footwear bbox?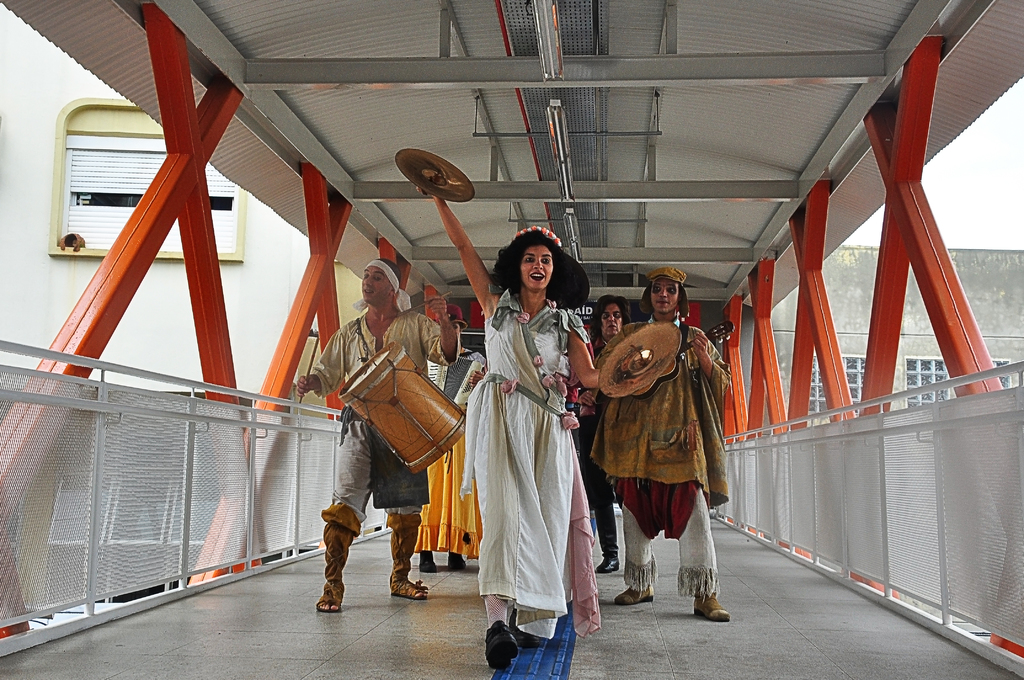
x1=691, y1=586, x2=733, y2=626
